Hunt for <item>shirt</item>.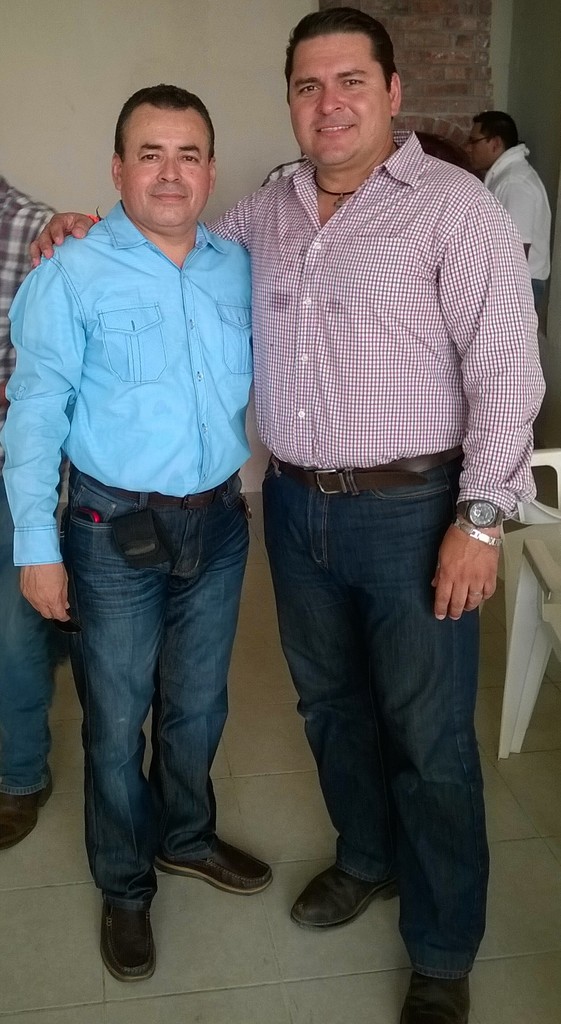
Hunted down at 201, 128, 553, 518.
